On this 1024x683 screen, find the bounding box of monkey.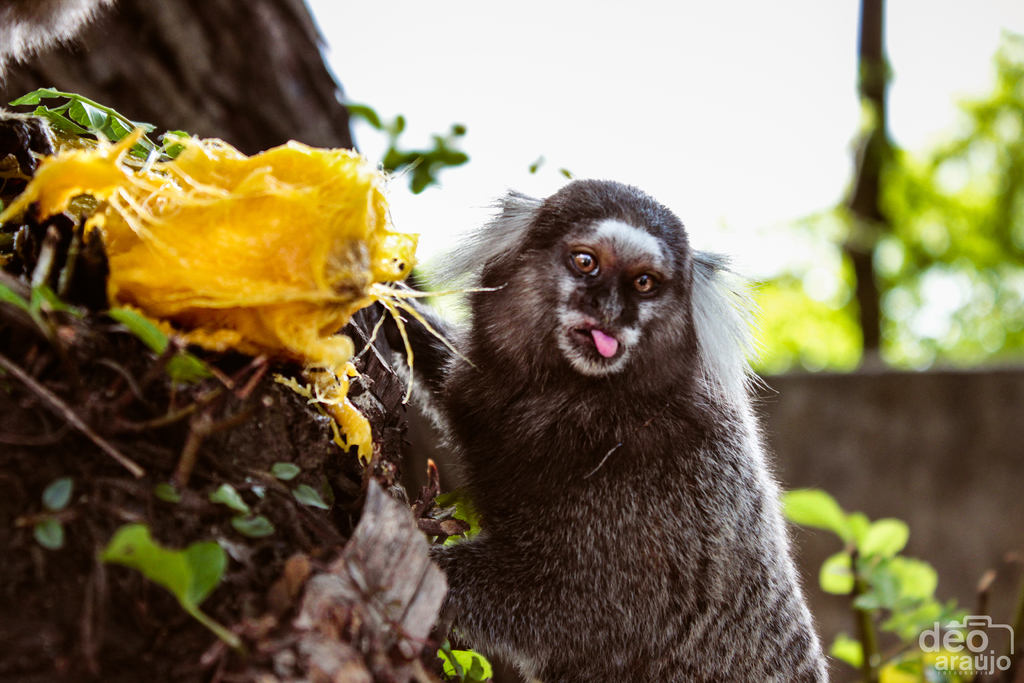
Bounding box: [left=349, top=180, right=829, bottom=682].
